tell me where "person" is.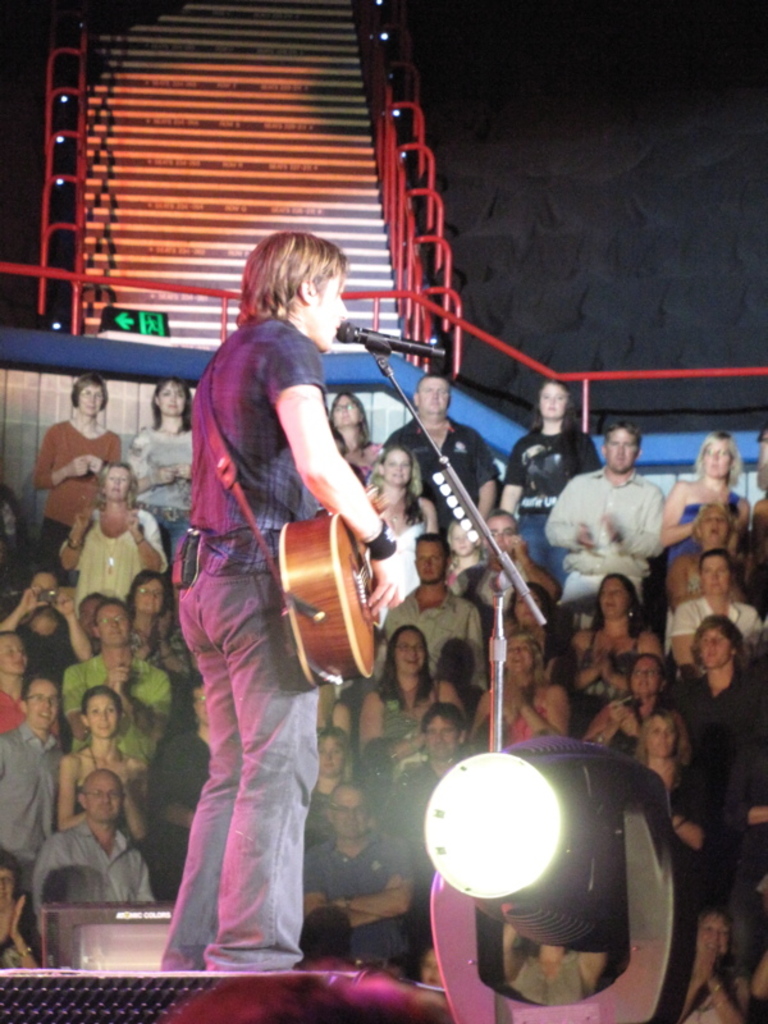
"person" is at crop(127, 564, 195, 712).
